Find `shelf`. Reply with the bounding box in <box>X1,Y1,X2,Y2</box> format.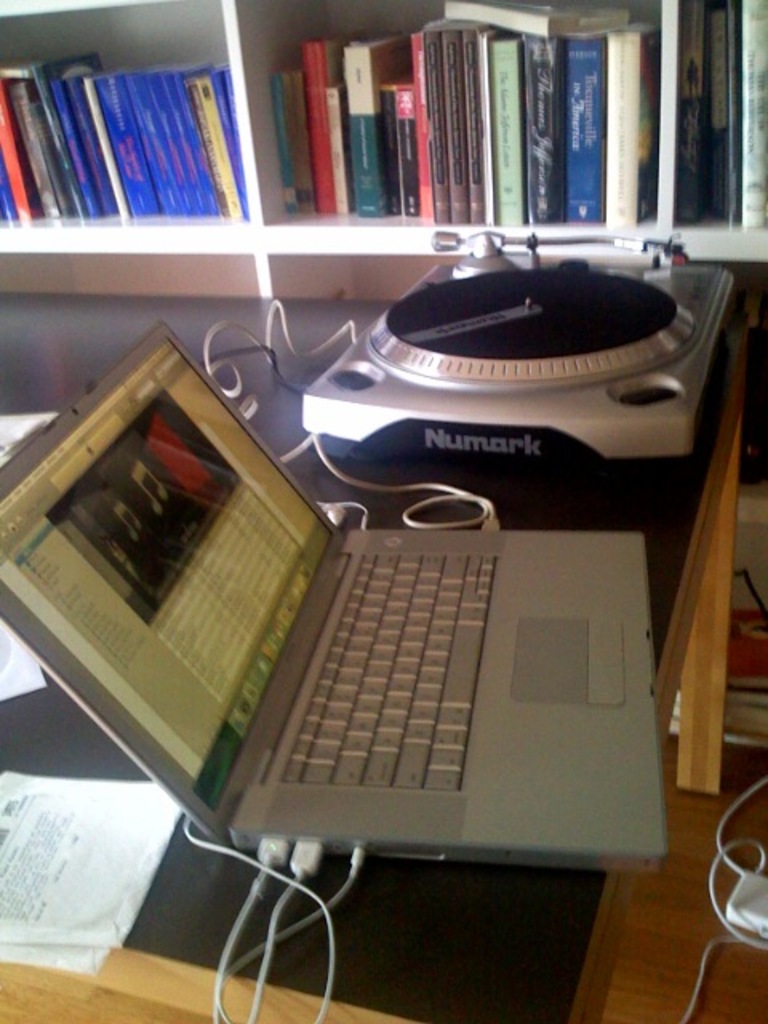
<box>662,0,766,256</box>.
